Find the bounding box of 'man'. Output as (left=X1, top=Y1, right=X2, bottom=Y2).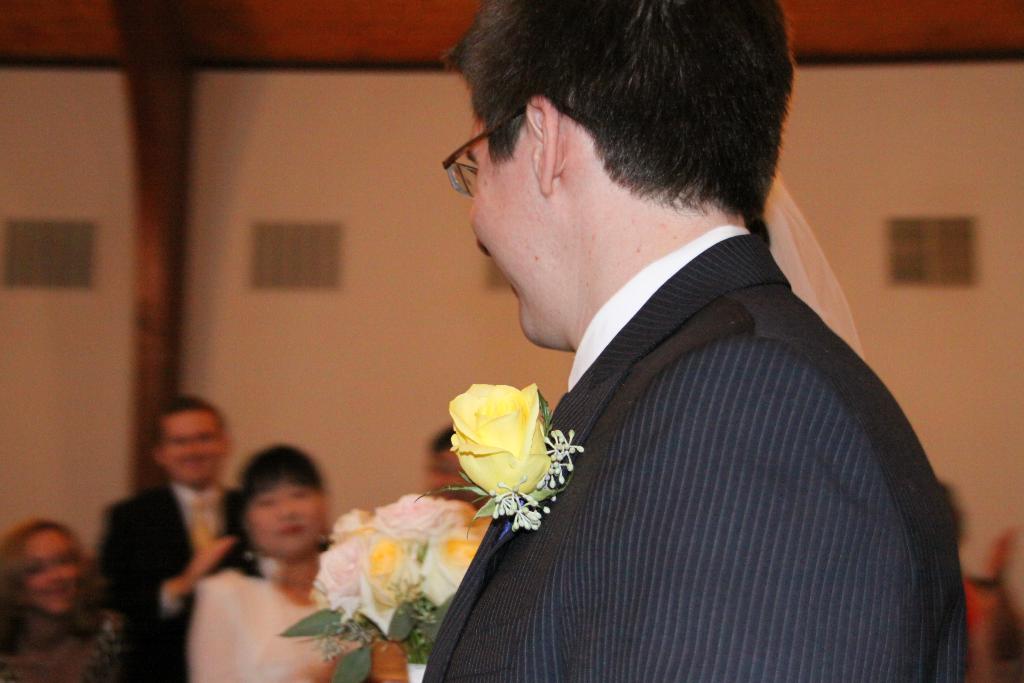
(left=95, top=390, right=259, bottom=682).
